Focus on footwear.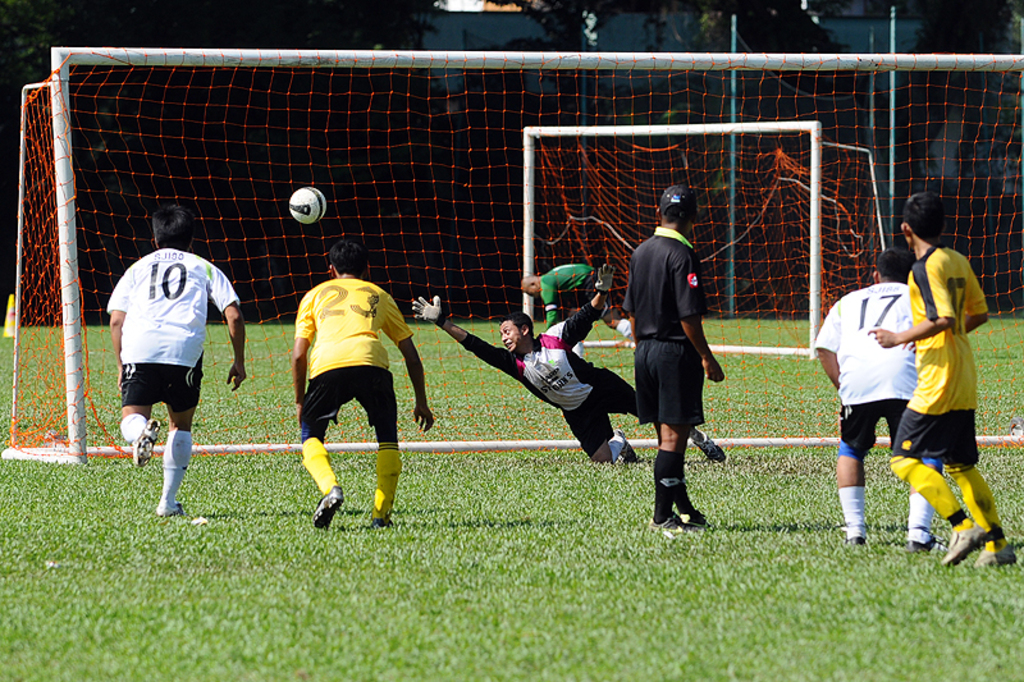
Focused at [x1=975, y1=541, x2=1023, y2=571].
